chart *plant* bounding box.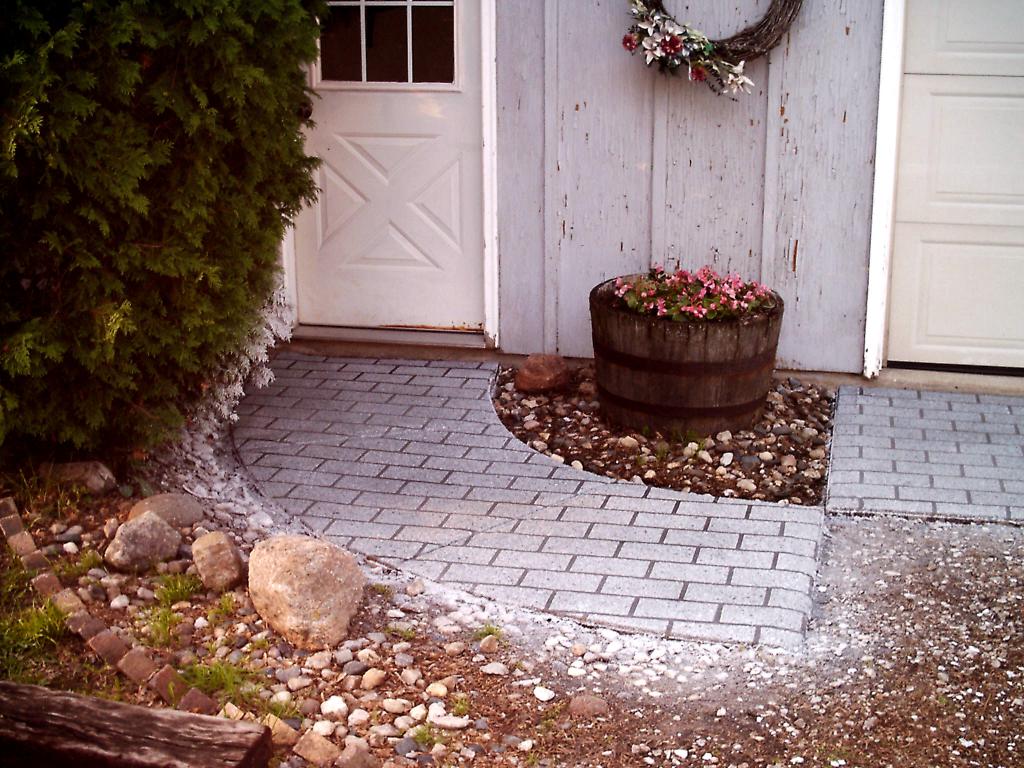
Charted: bbox=[168, 653, 300, 716].
